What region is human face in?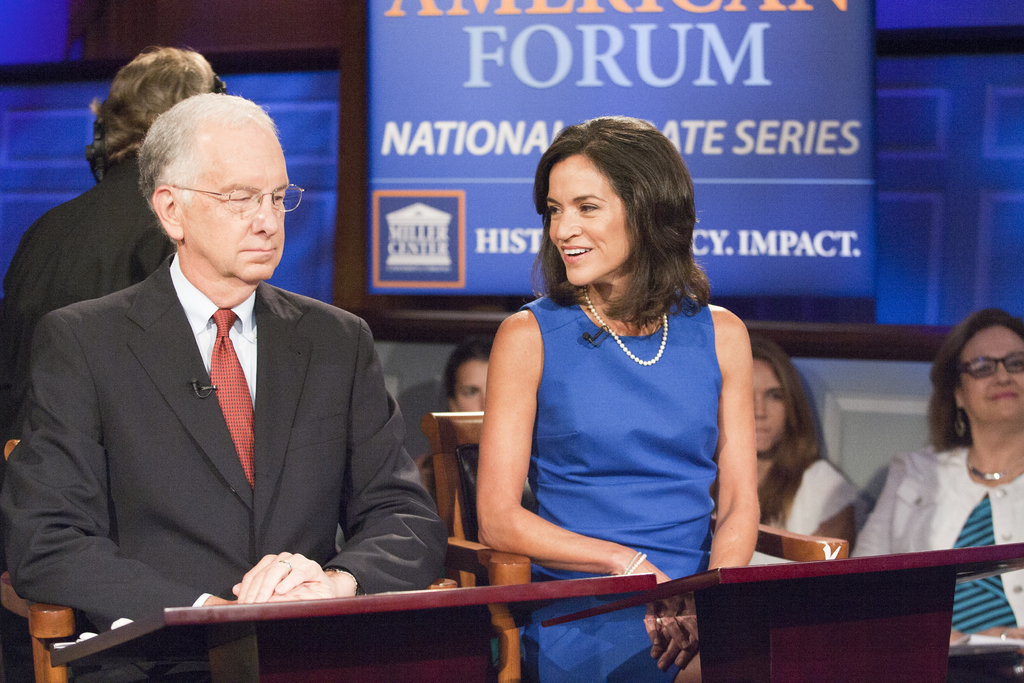
<region>452, 363, 486, 436</region>.
